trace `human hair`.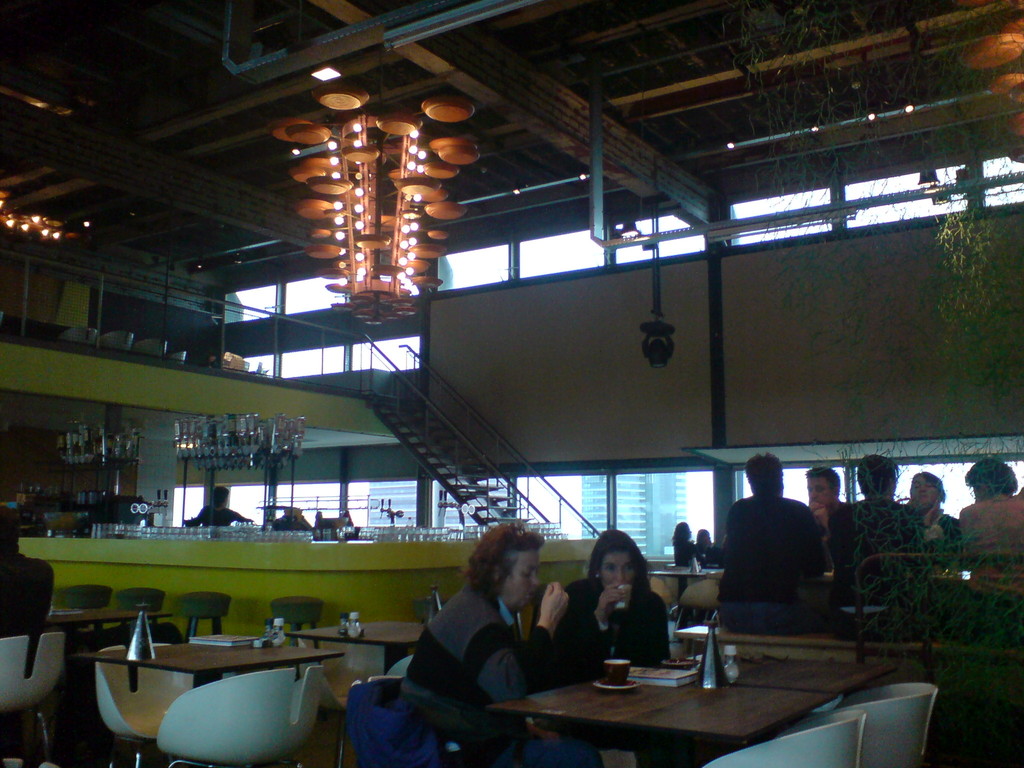
Traced to x1=910 y1=470 x2=946 y2=502.
